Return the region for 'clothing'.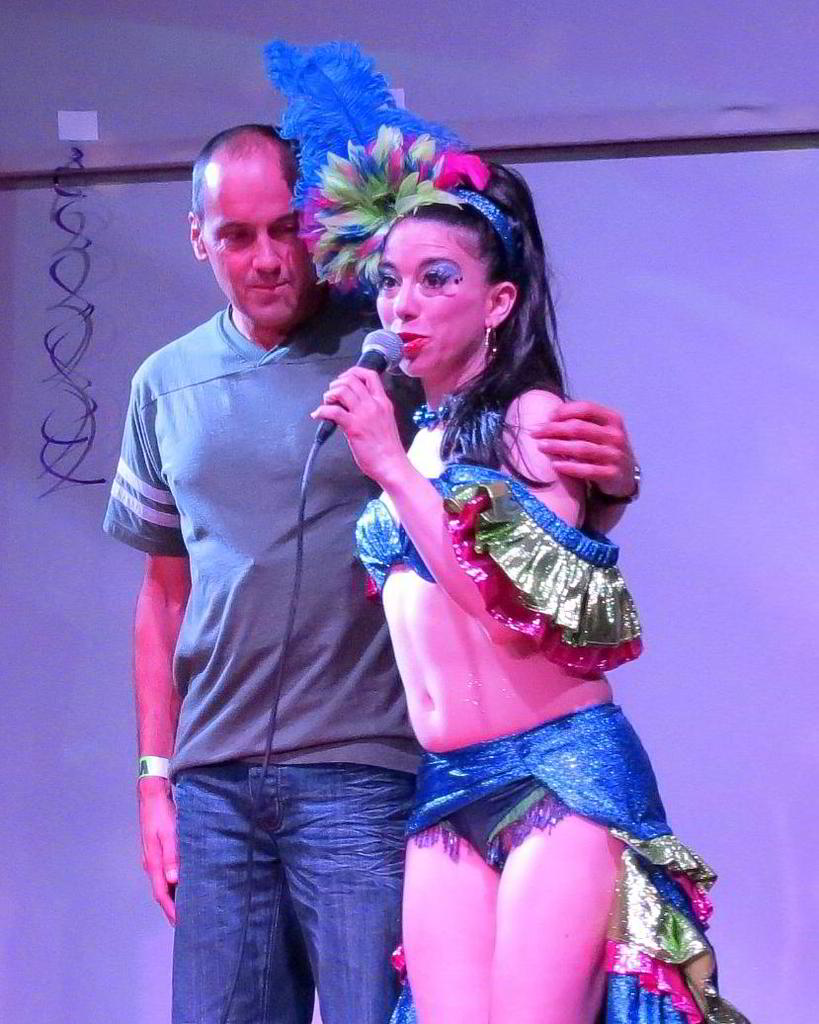
[x1=98, y1=302, x2=424, y2=1023].
